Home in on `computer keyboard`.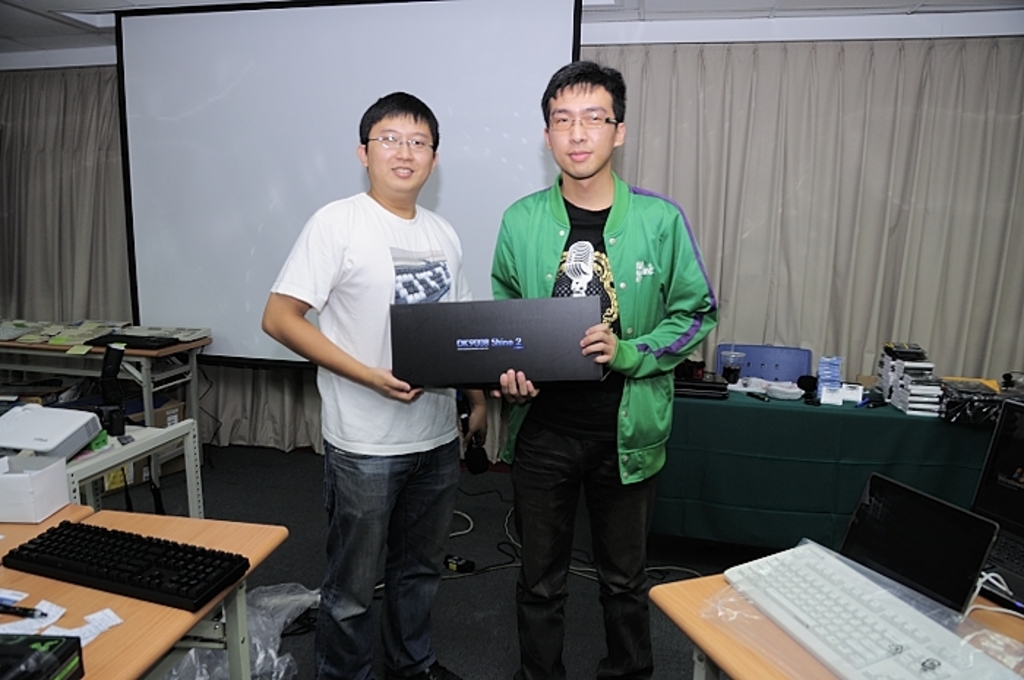
Homed in at 714 541 1020 679.
